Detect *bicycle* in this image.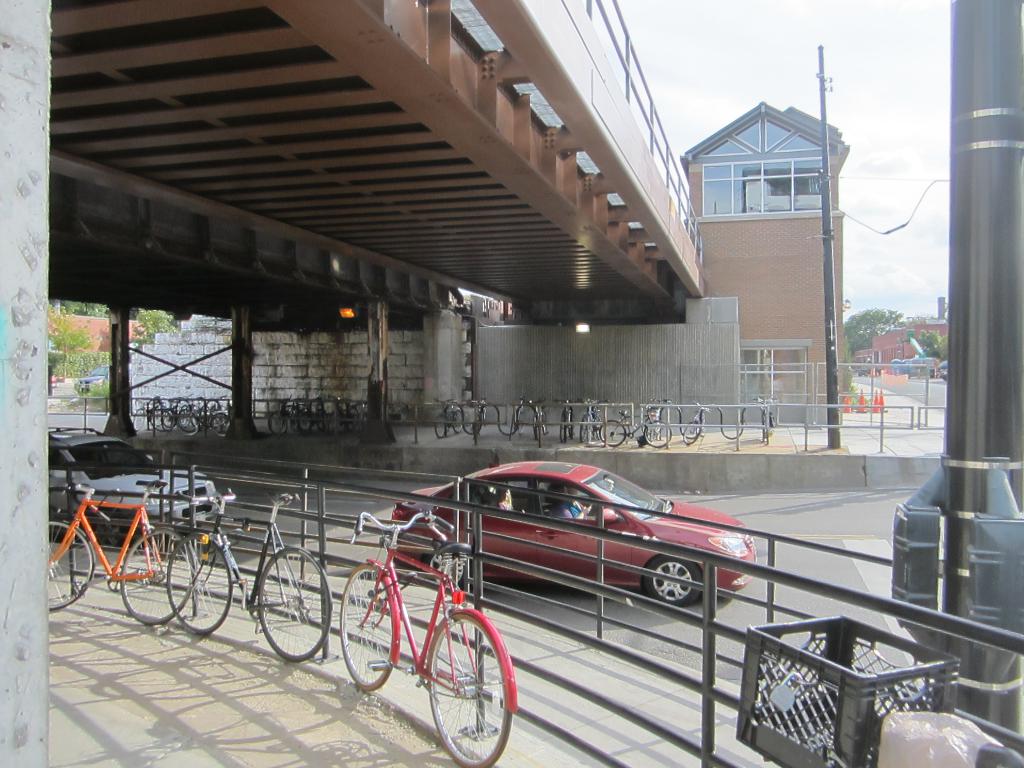
Detection: select_region(521, 397, 550, 445).
